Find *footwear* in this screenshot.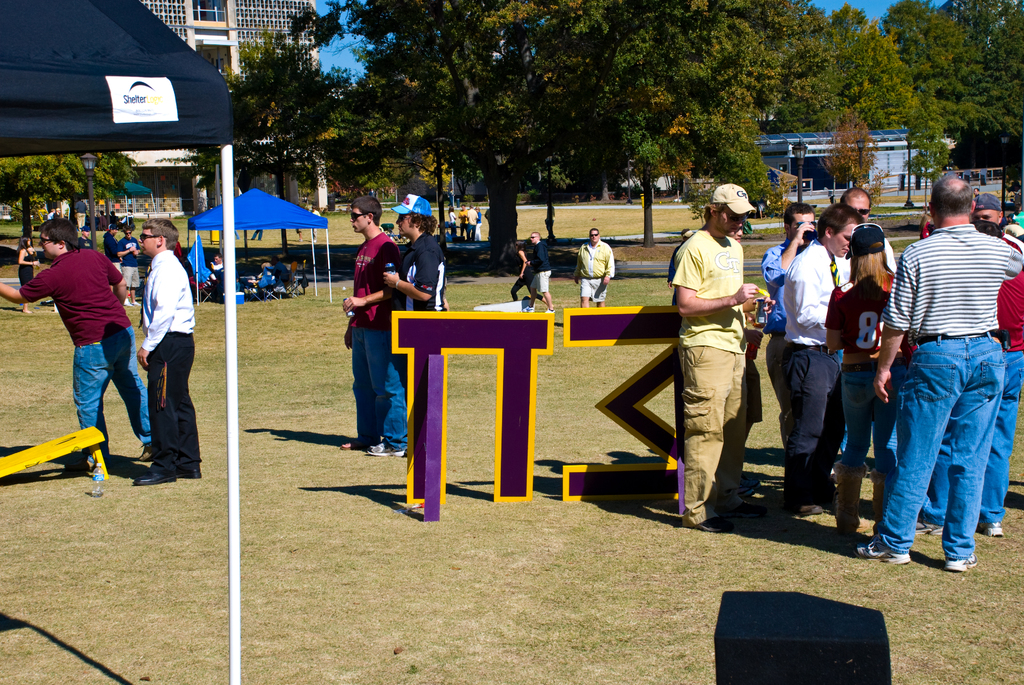
The bounding box for *footwear* is 944,547,977,568.
